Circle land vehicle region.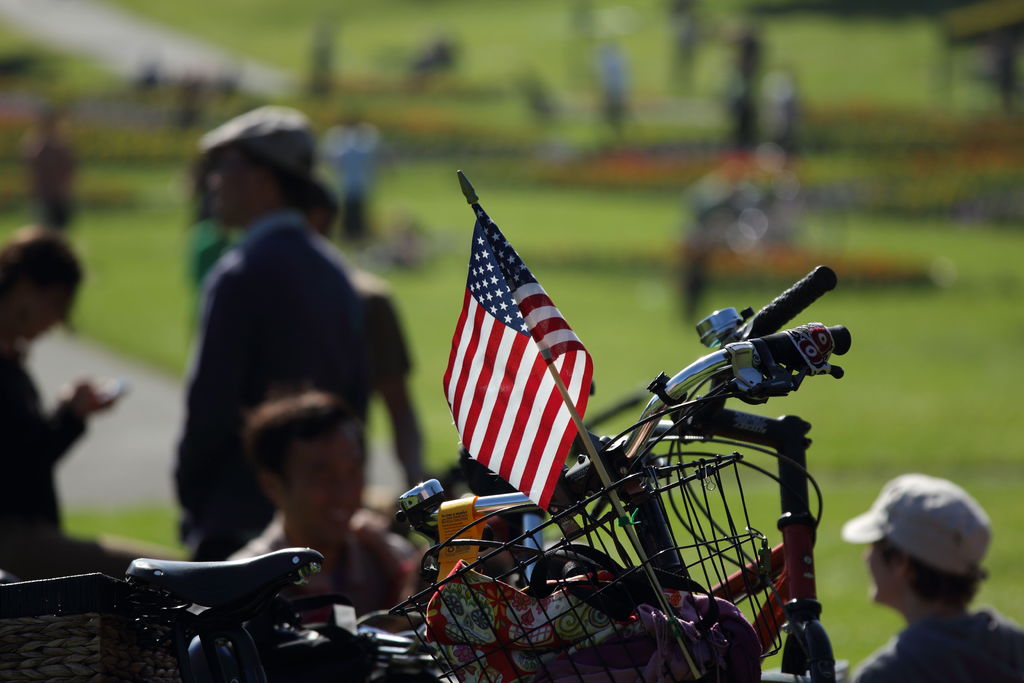
Region: bbox=(2, 260, 852, 682).
